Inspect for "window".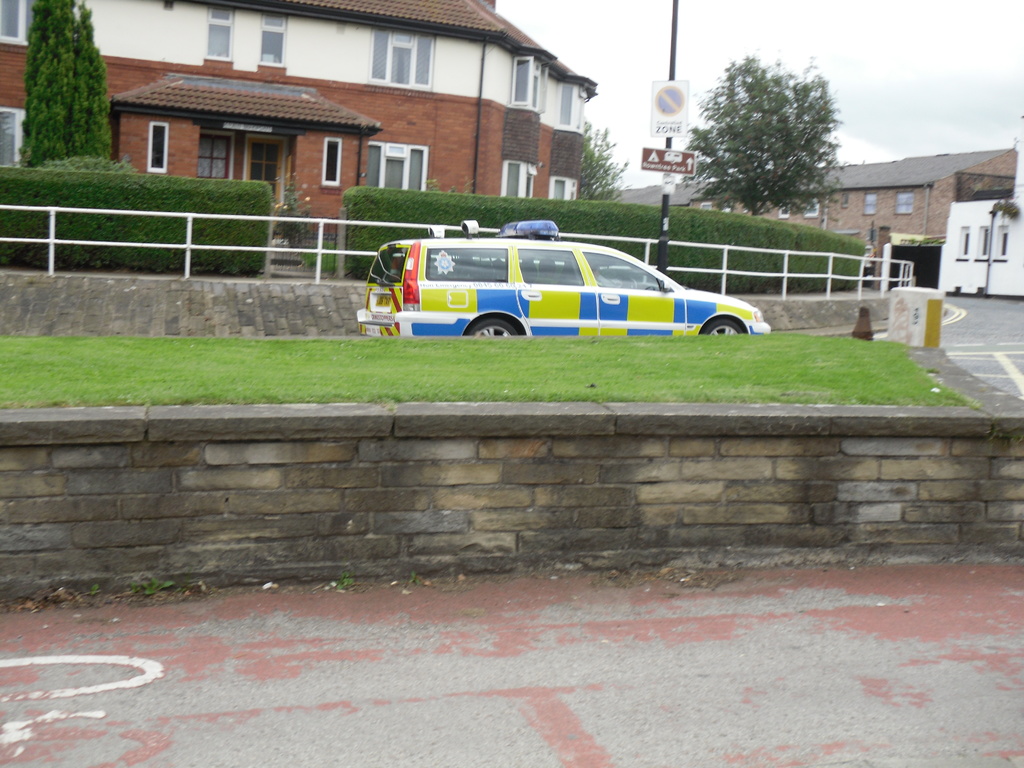
Inspection: detection(505, 57, 550, 113).
